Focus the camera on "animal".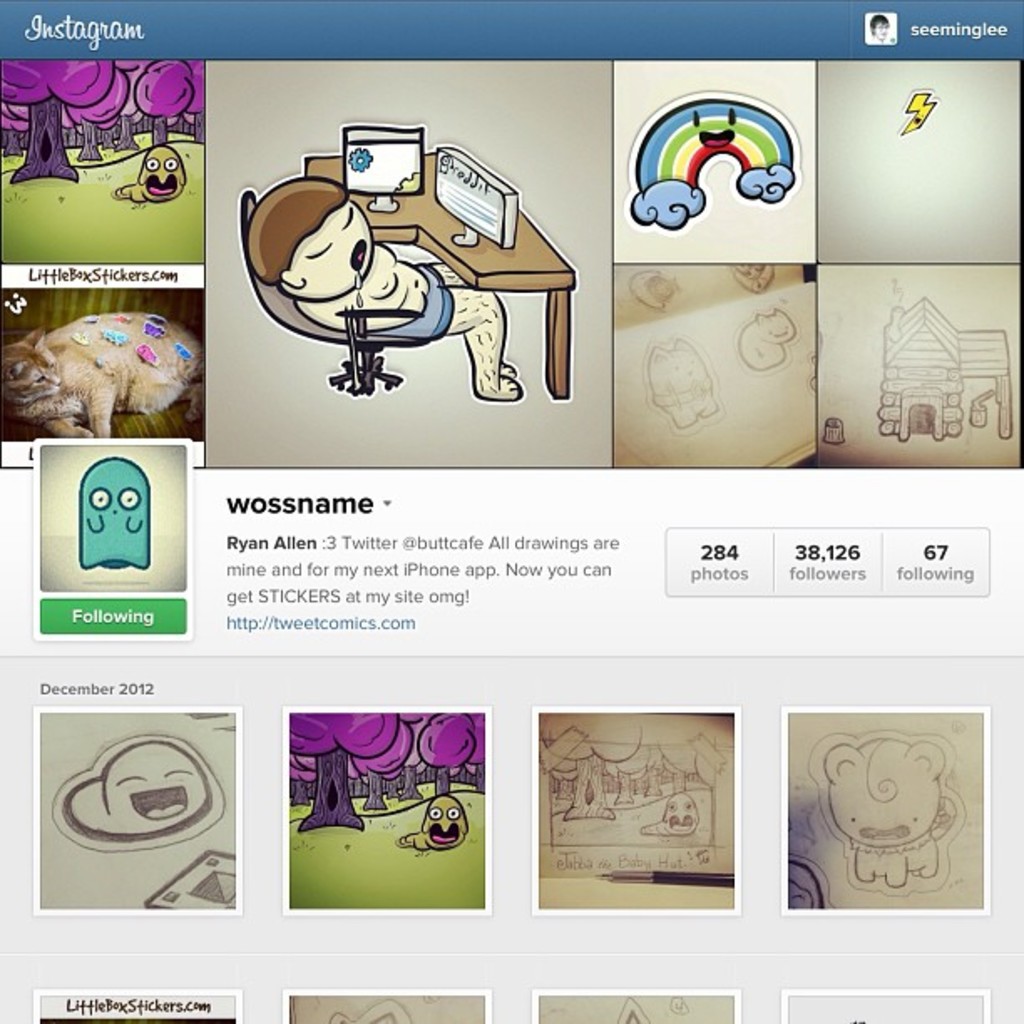
Focus region: 112 141 186 209.
